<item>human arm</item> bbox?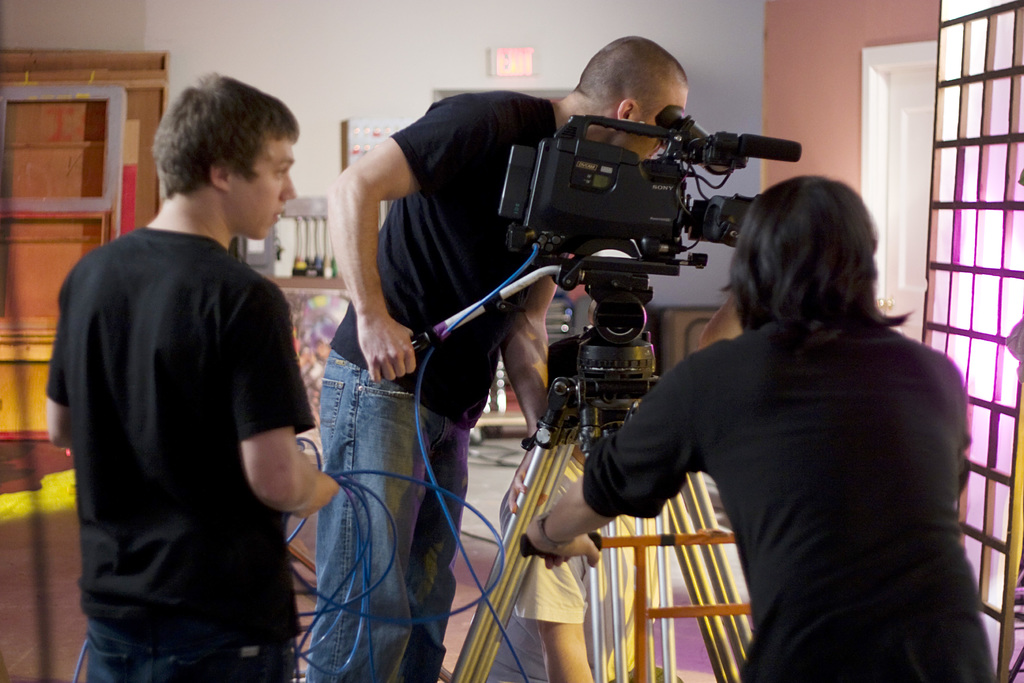
<region>526, 367, 692, 567</region>
